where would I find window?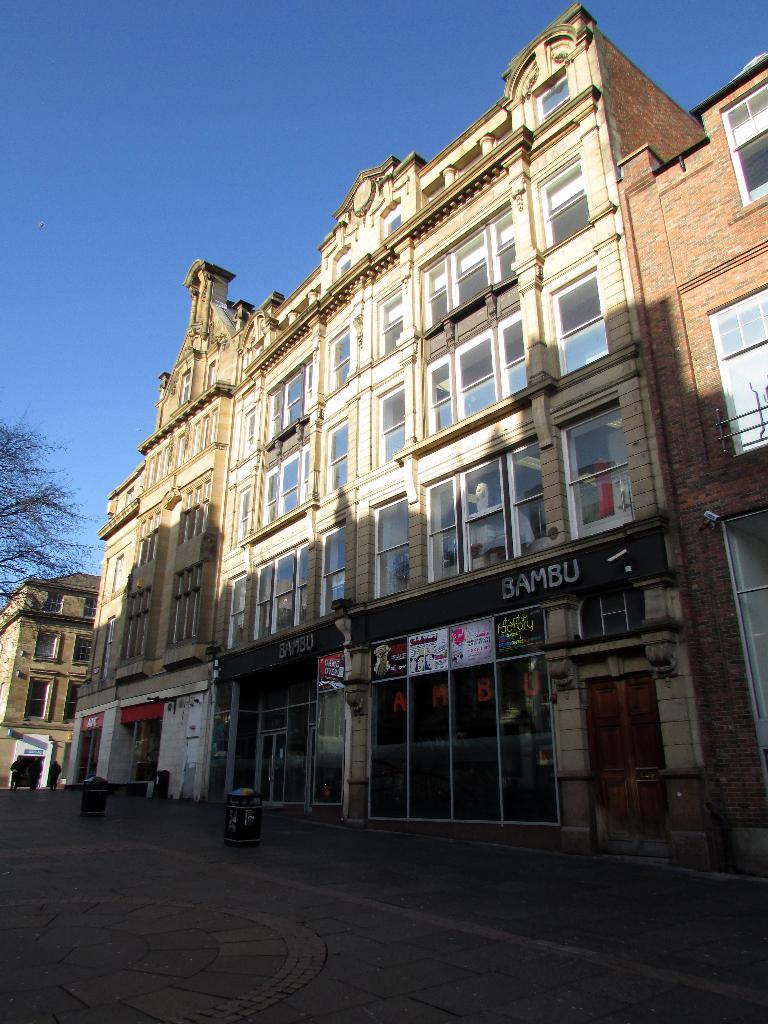
At detection(29, 630, 63, 659).
